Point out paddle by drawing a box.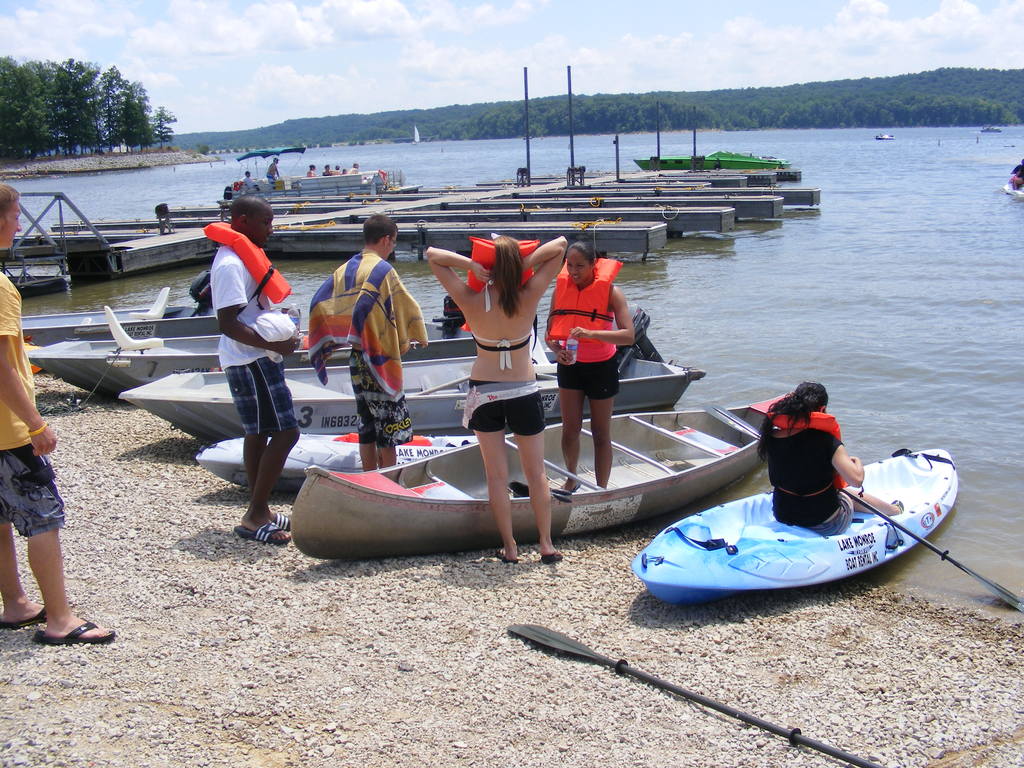
box=[508, 484, 572, 497].
